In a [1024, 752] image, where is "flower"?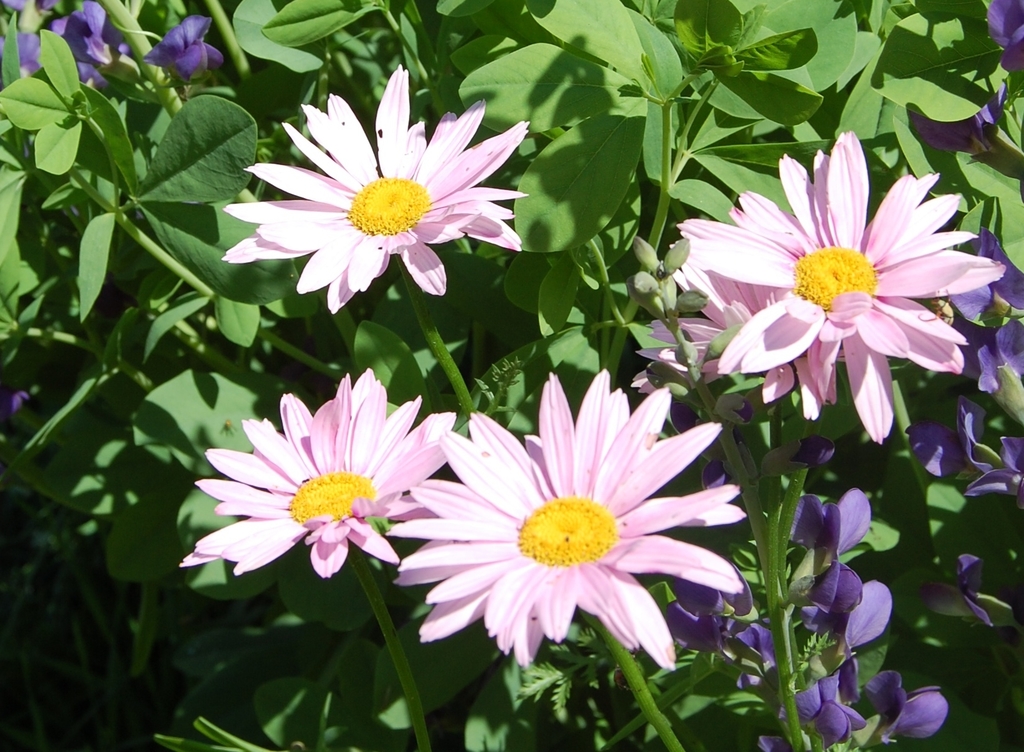
[x1=139, y1=15, x2=221, y2=85].
